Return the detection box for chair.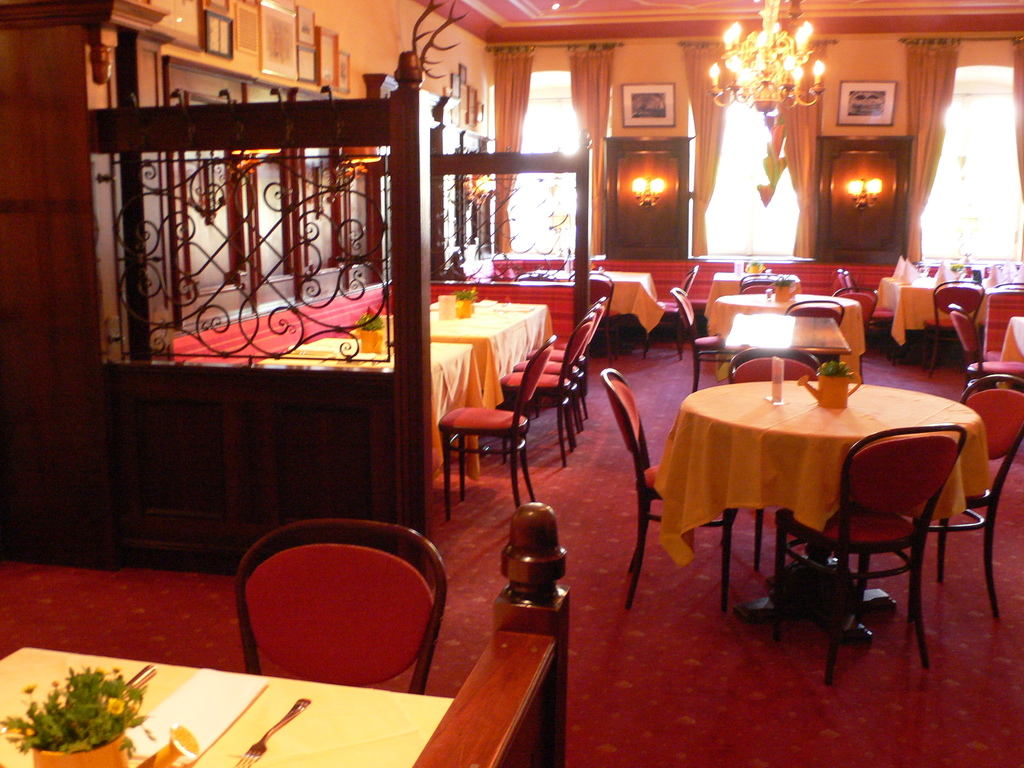
bbox=(774, 424, 965, 689).
